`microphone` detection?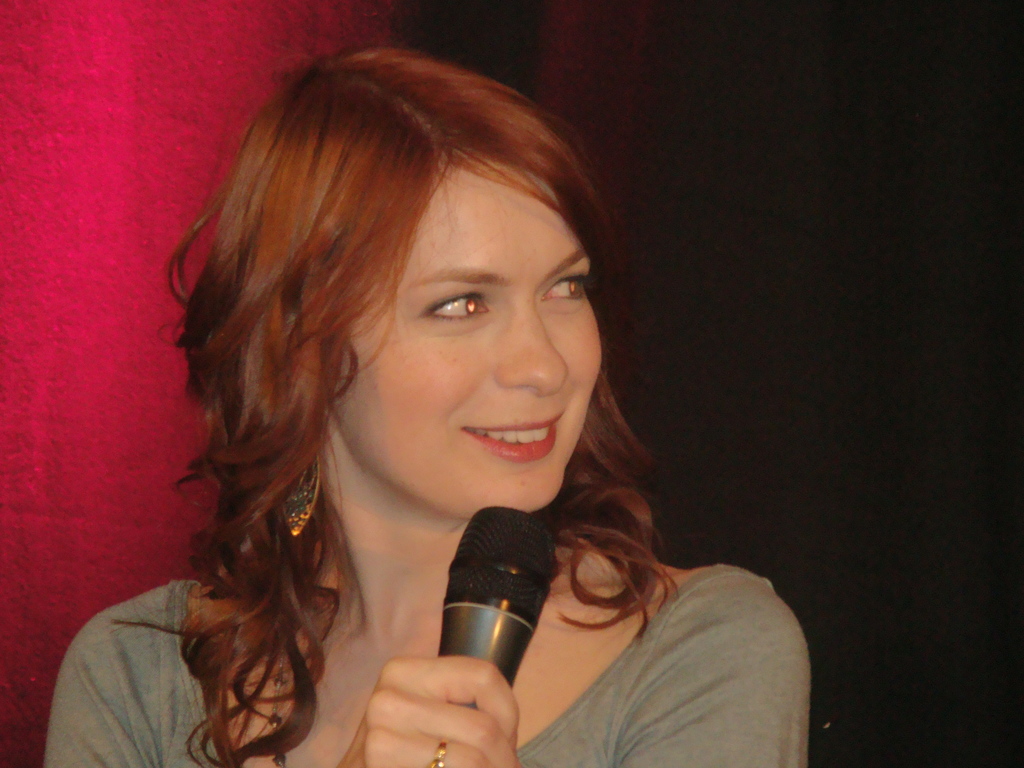
select_region(435, 504, 552, 767)
